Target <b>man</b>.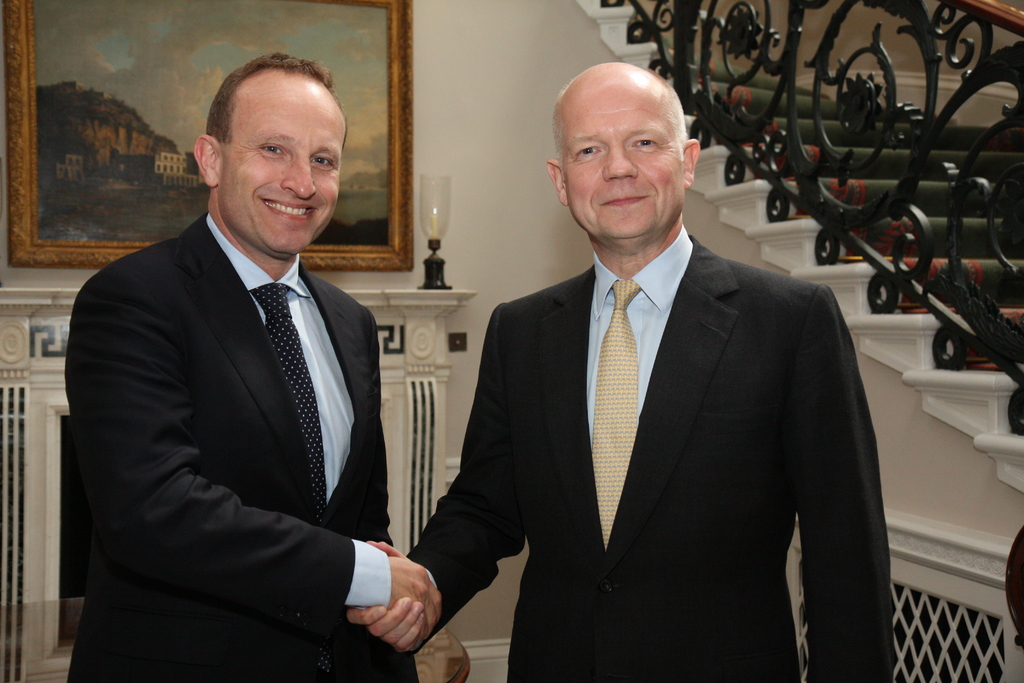
Target region: detection(348, 57, 907, 682).
